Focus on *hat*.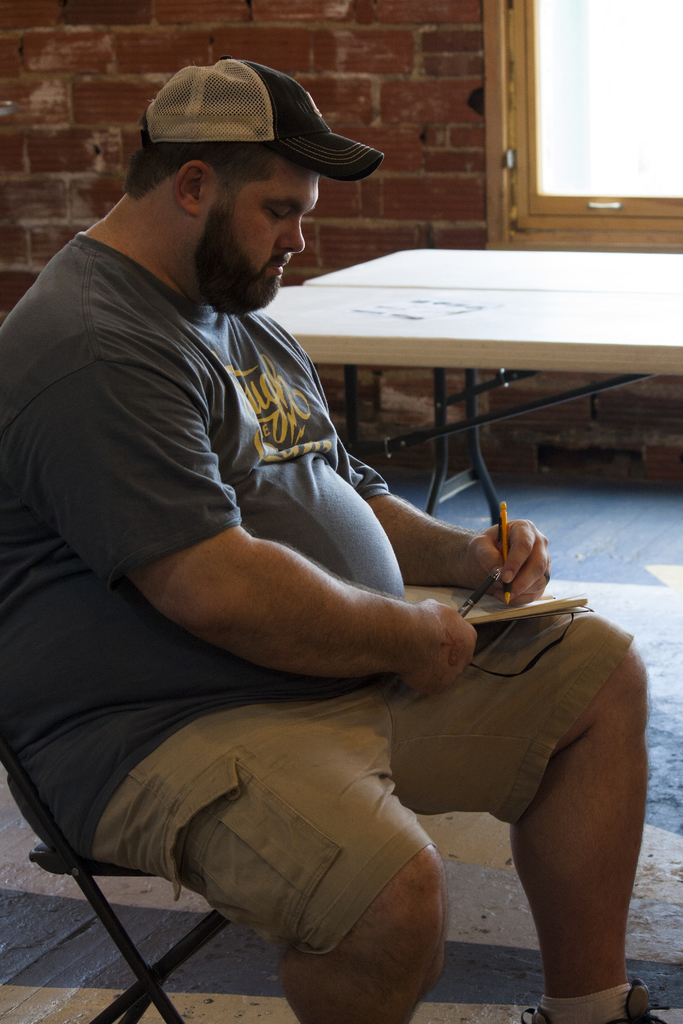
Focused at (left=126, top=42, right=404, bottom=176).
